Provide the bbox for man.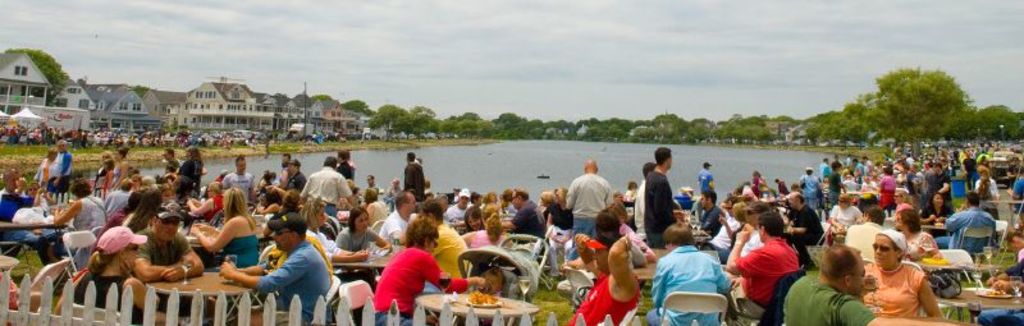
x1=301 y1=155 x2=357 y2=212.
